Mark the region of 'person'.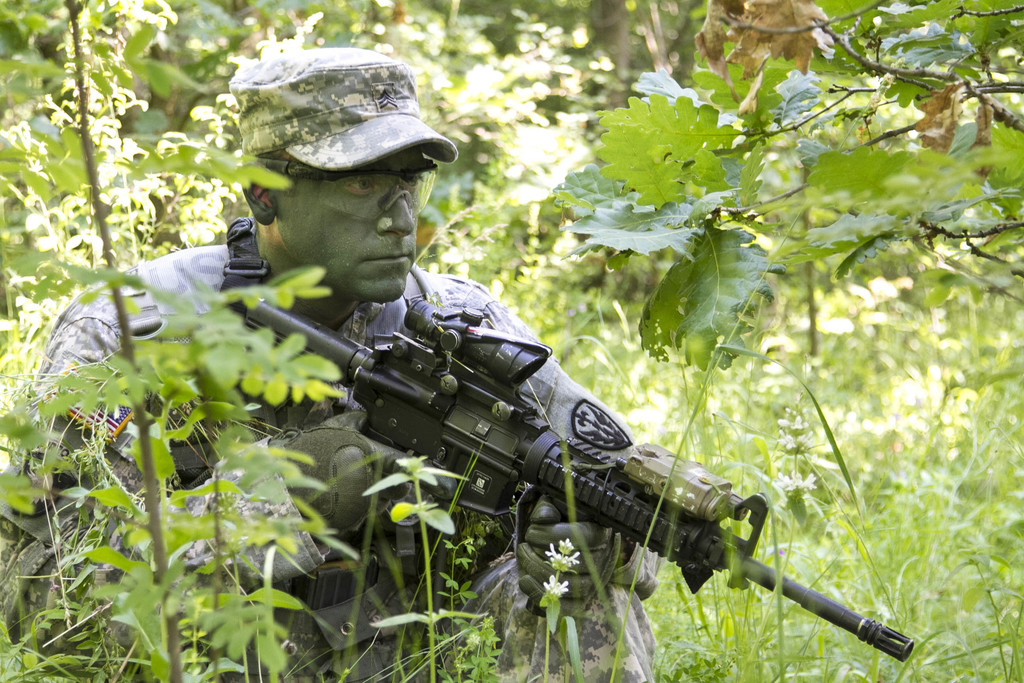
Region: (0,47,659,682).
